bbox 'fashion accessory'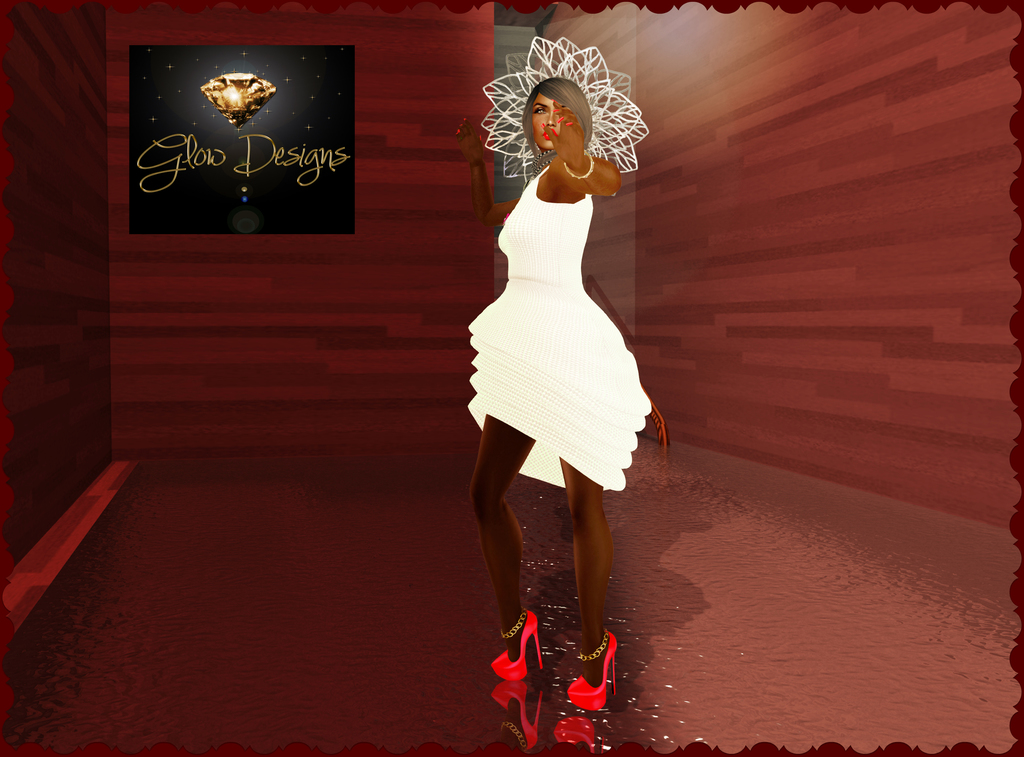
[left=568, top=629, right=619, bottom=712]
